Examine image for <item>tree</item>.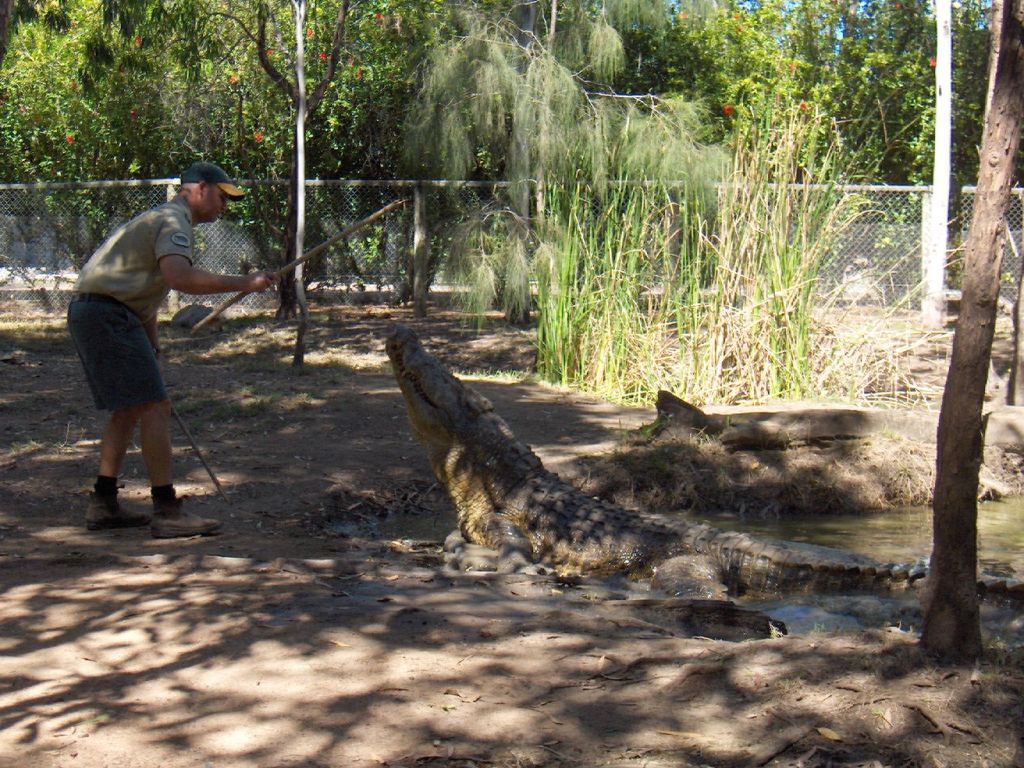
Examination result: left=920, top=3, right=1023, bottom=661.
